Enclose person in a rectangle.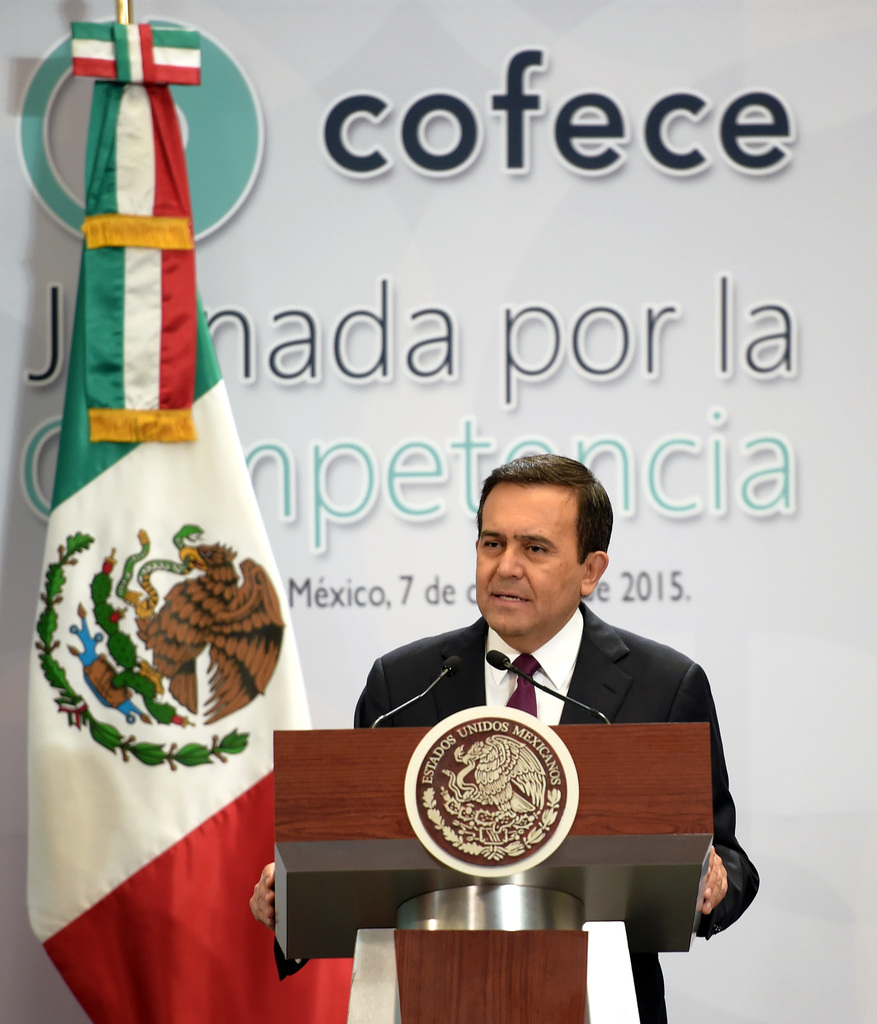
bbox=[248, 454, 757, 939].
